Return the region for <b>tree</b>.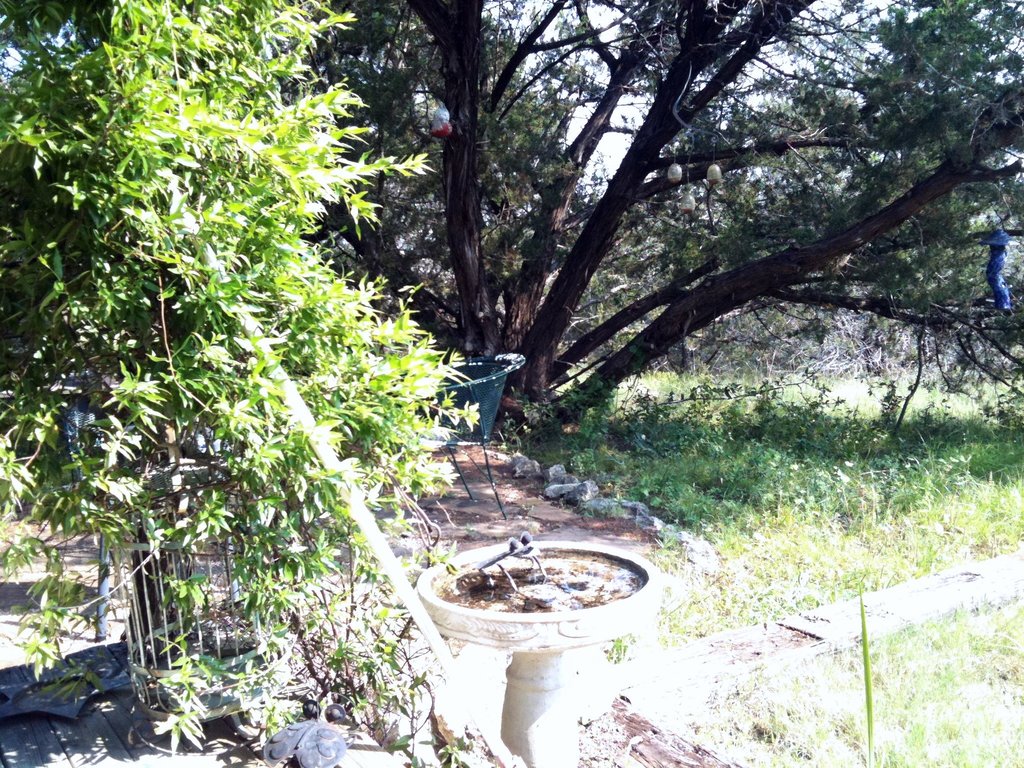
select_region(0, 0, 1023, 445).
